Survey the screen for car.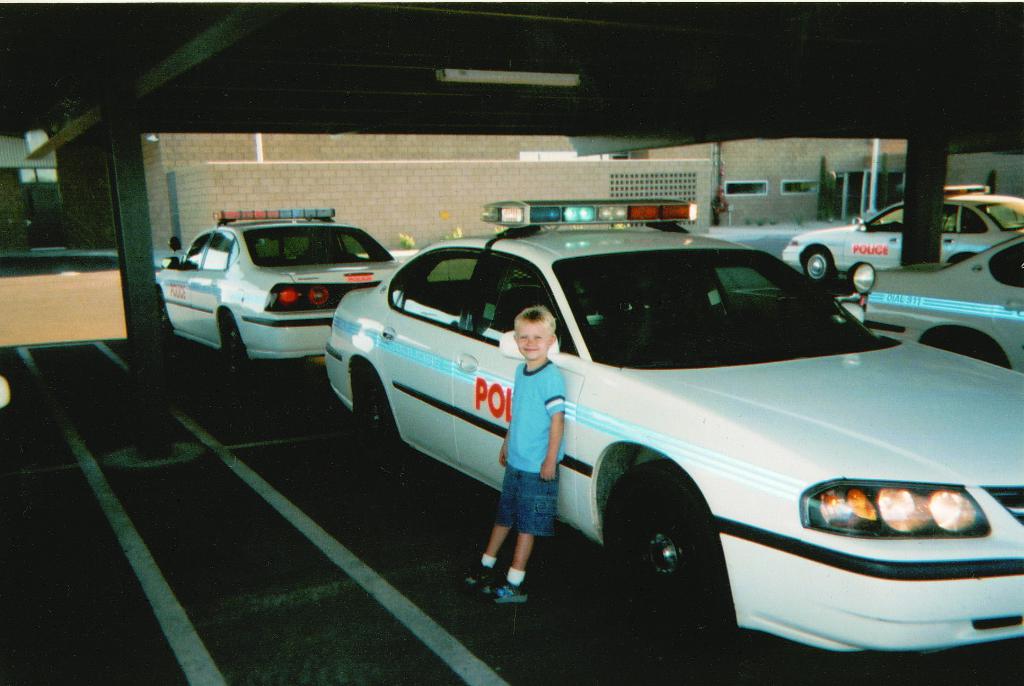
Survey found: pyautogui.locateOnScreen(319, 199, 1023, 651).
